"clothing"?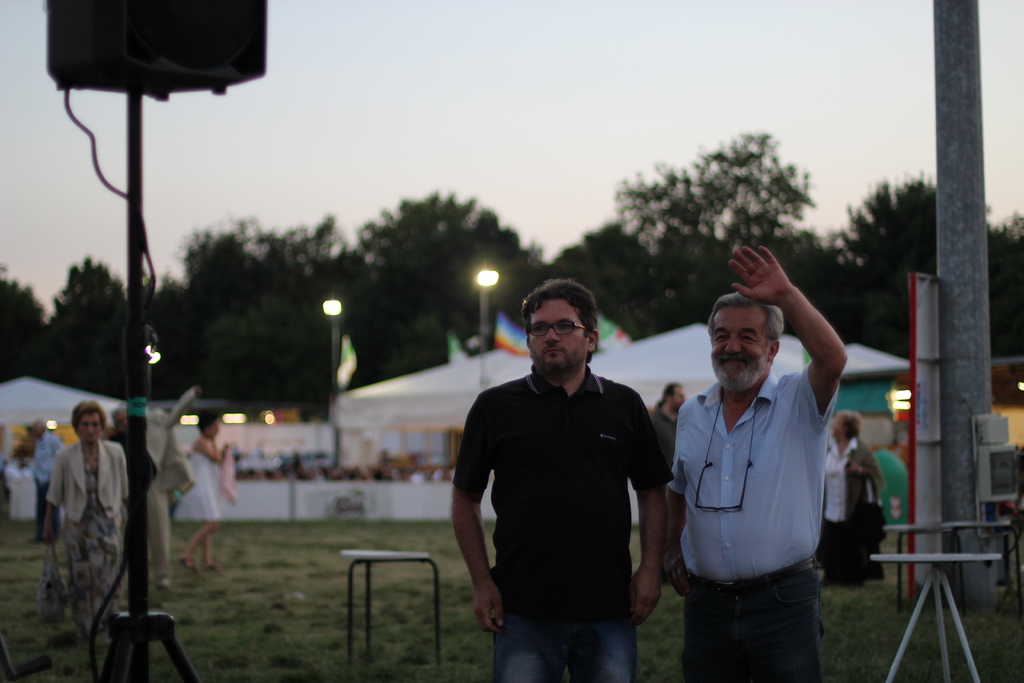
bbox=[638, 407, 675, 574]
